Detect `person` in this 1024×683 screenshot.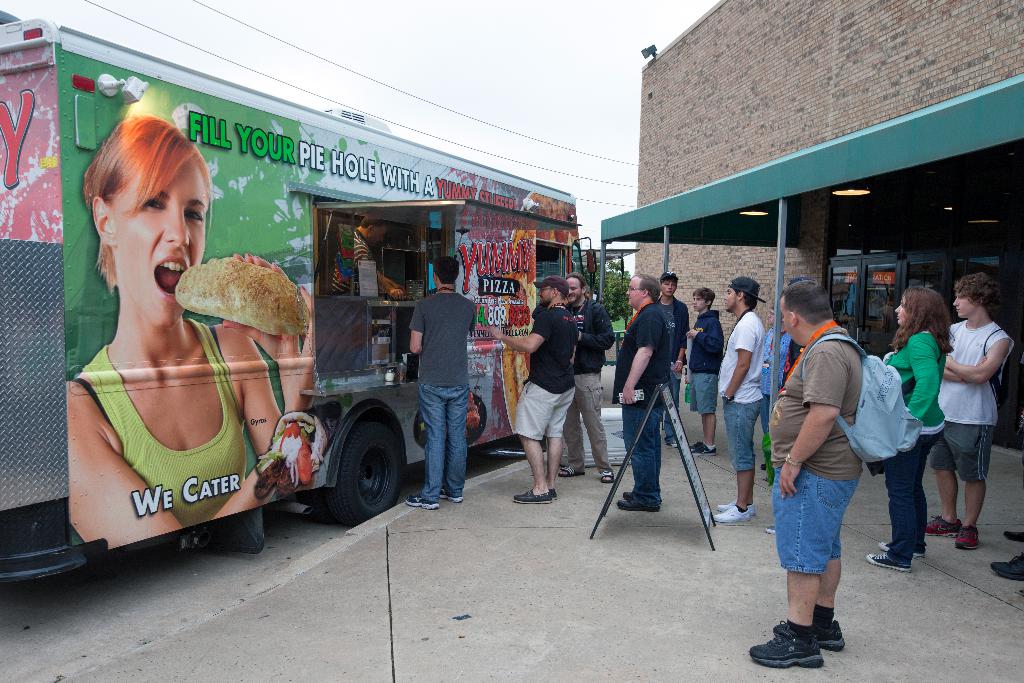
Detection: <region>332, 217, 406, 295</region>.
